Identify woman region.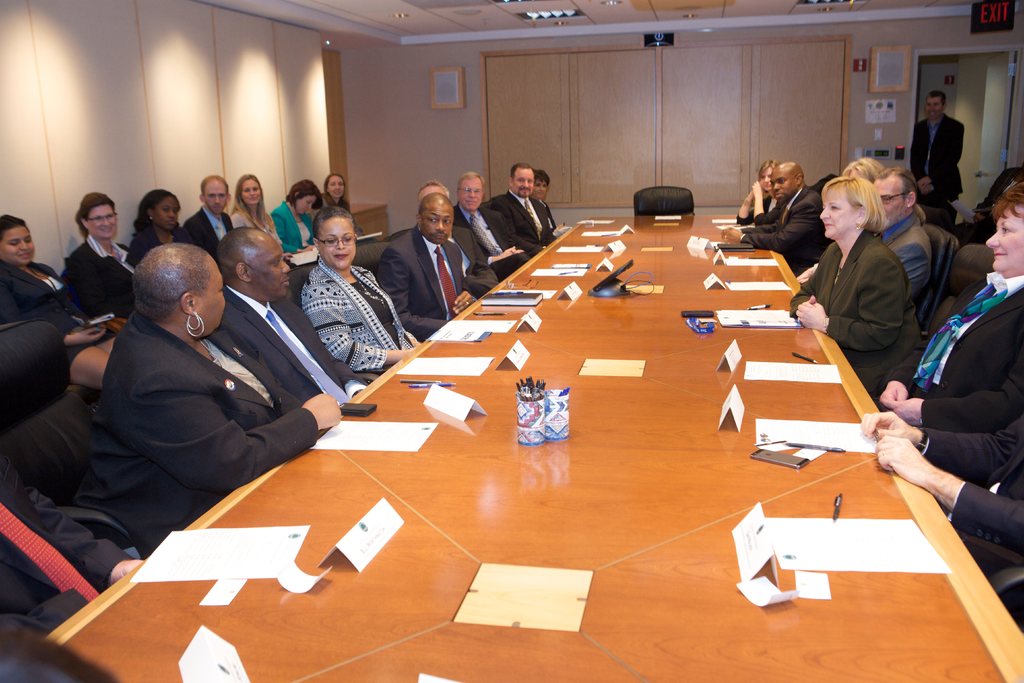
Region: [left=881, top=186, right=1023, bottom=426].
